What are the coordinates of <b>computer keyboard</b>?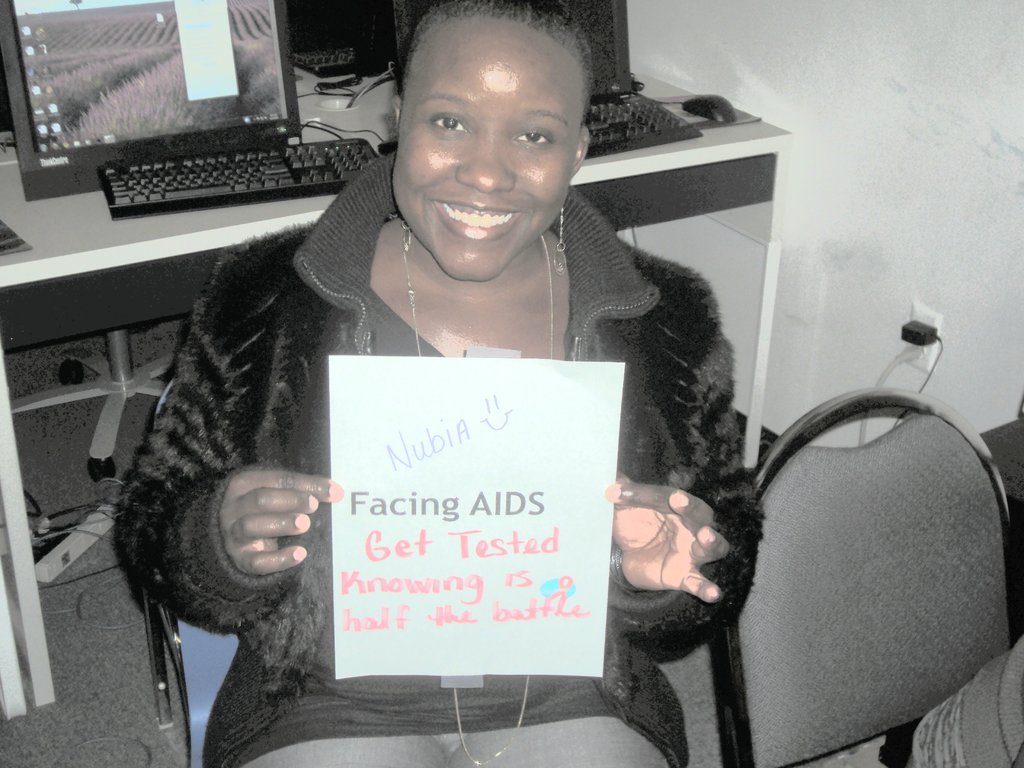
bbox=(583, 91, 705, 164).
